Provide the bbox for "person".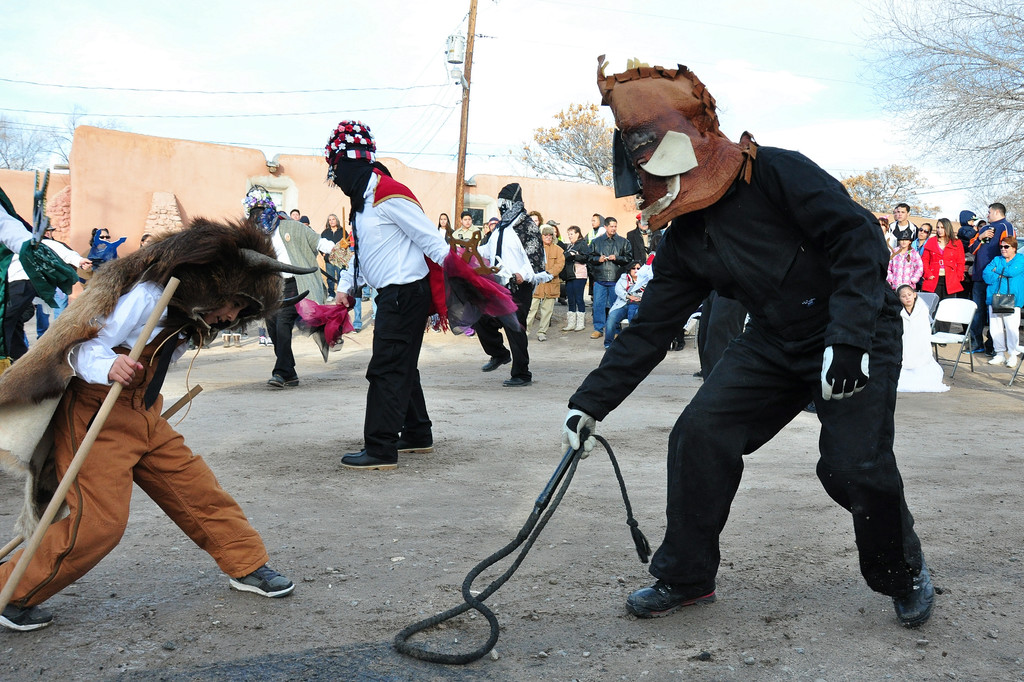
region(987, 235, 1023, 365).
